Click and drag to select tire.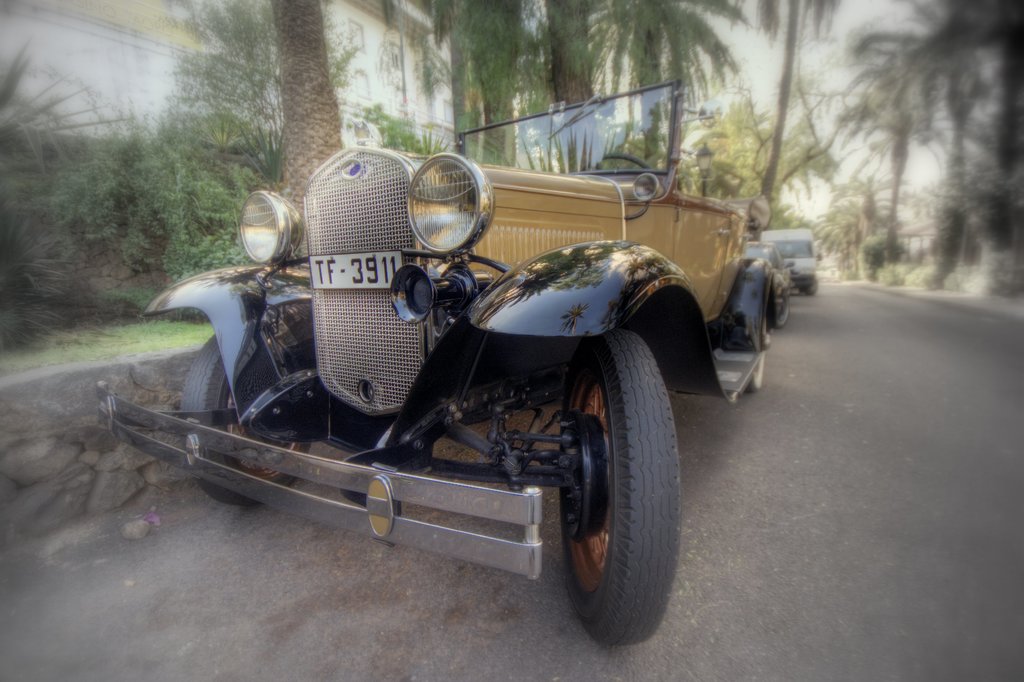
Selection: (739,333,768,399).
